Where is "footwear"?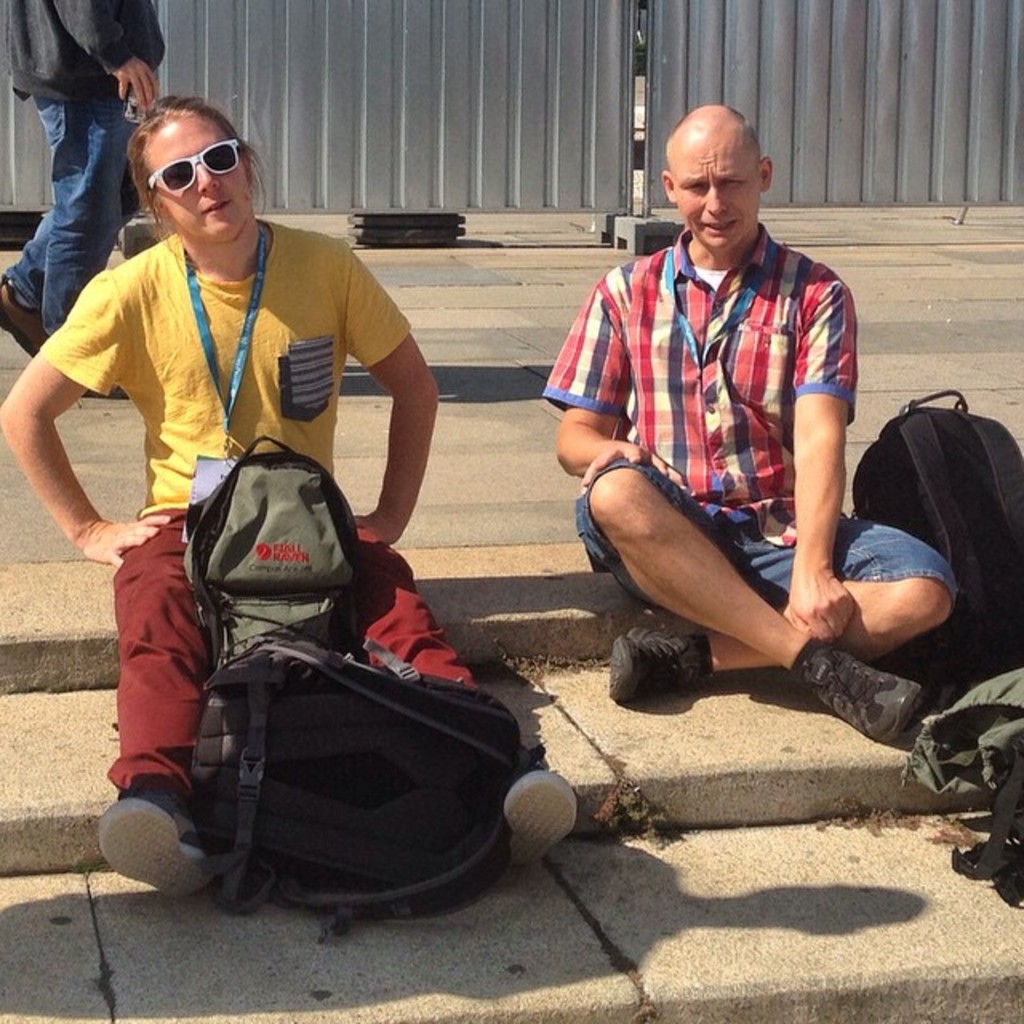
613, 619, 717, 706.
